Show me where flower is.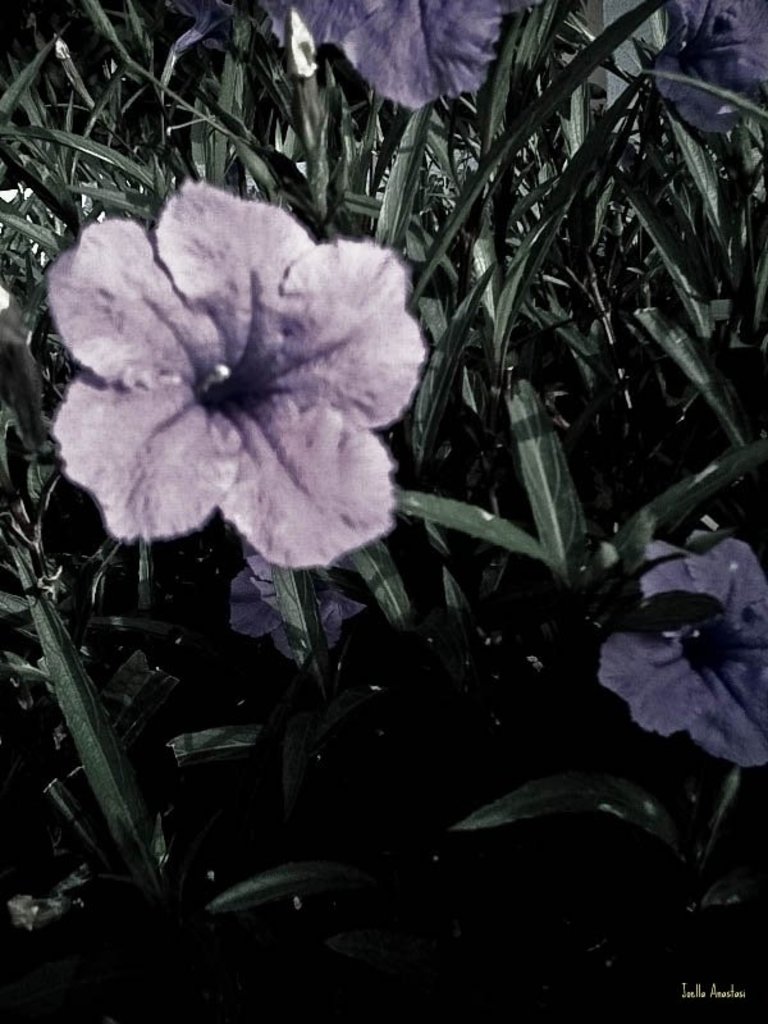
flower is at {"x1": 596, "y1": 531, "x2": 767, "y2": 767}.
